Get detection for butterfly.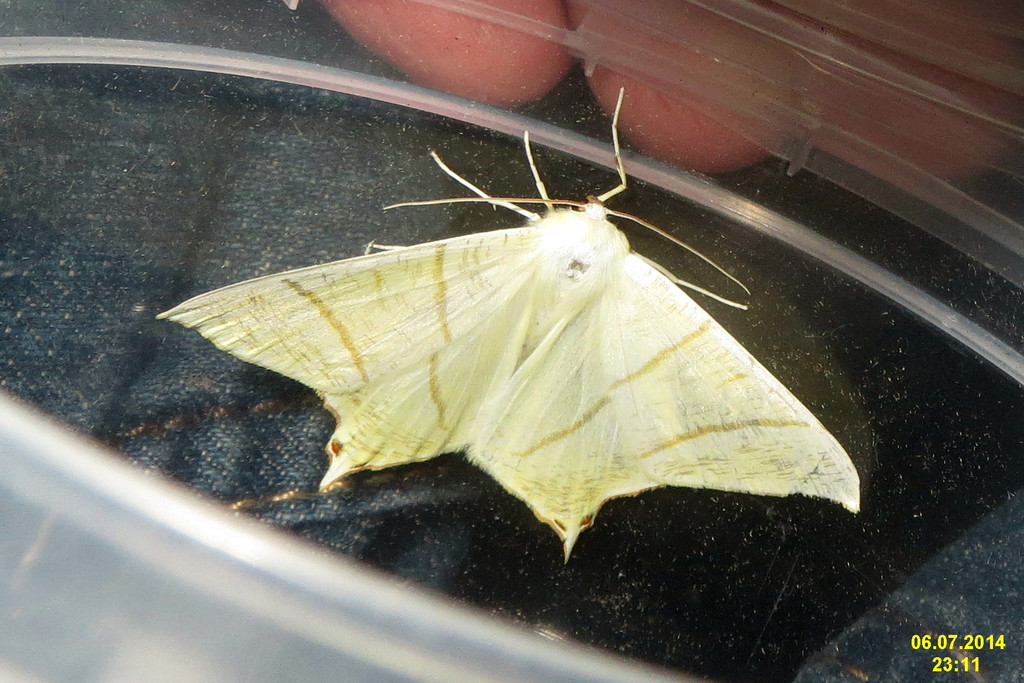
Detection: crop(212, 98, 847, 554).
